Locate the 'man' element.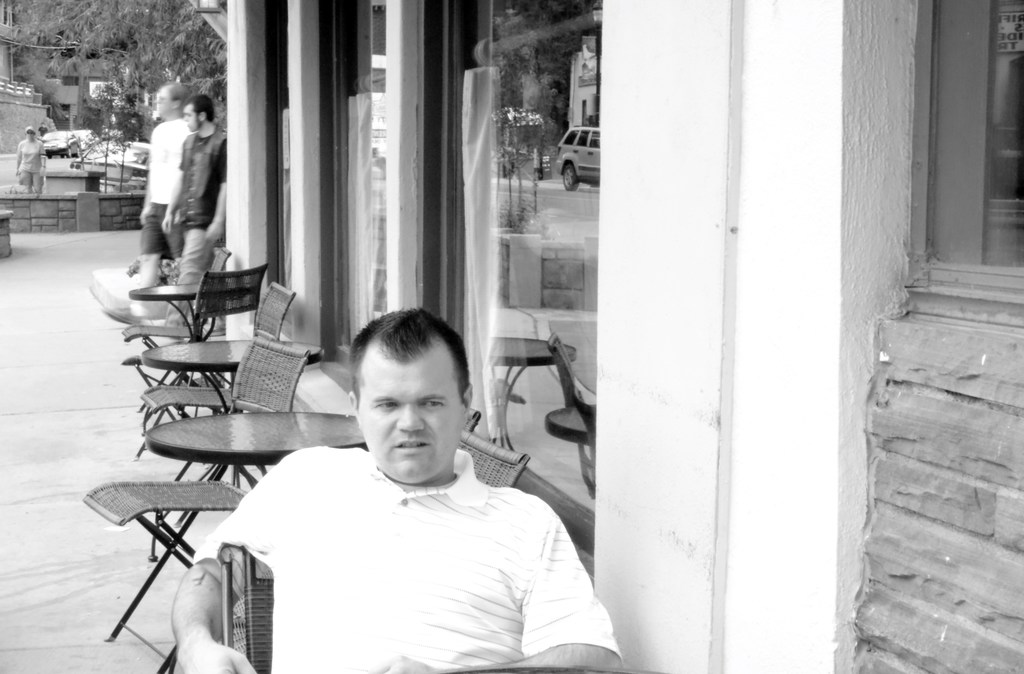
Element bbox: <box>134,77,191,284</box>.
